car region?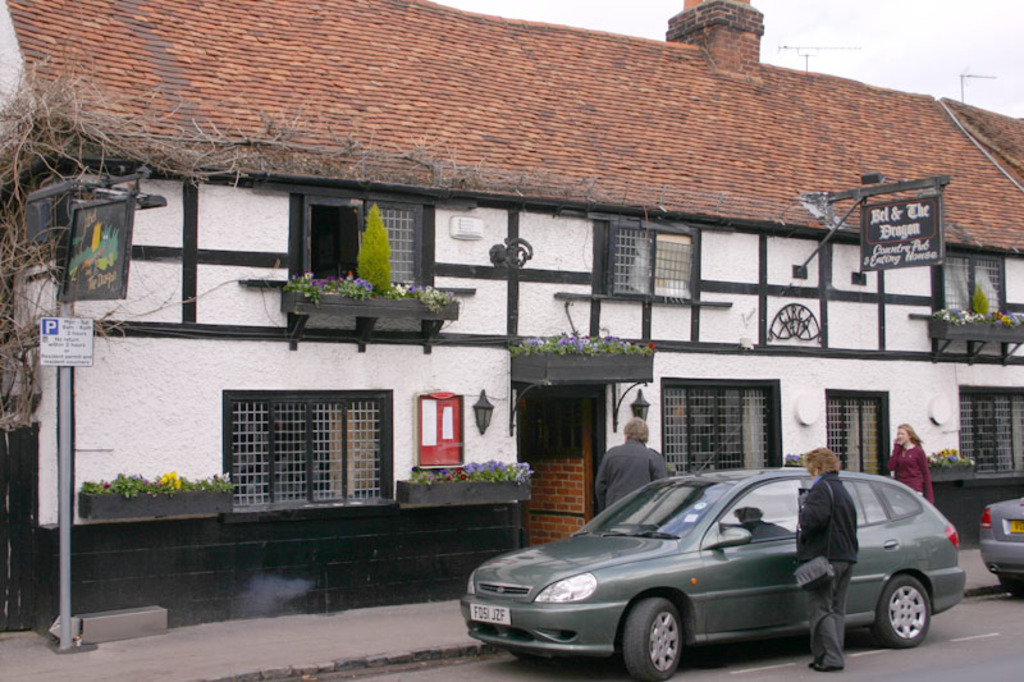
bbox(457, 422, 960, 681)
